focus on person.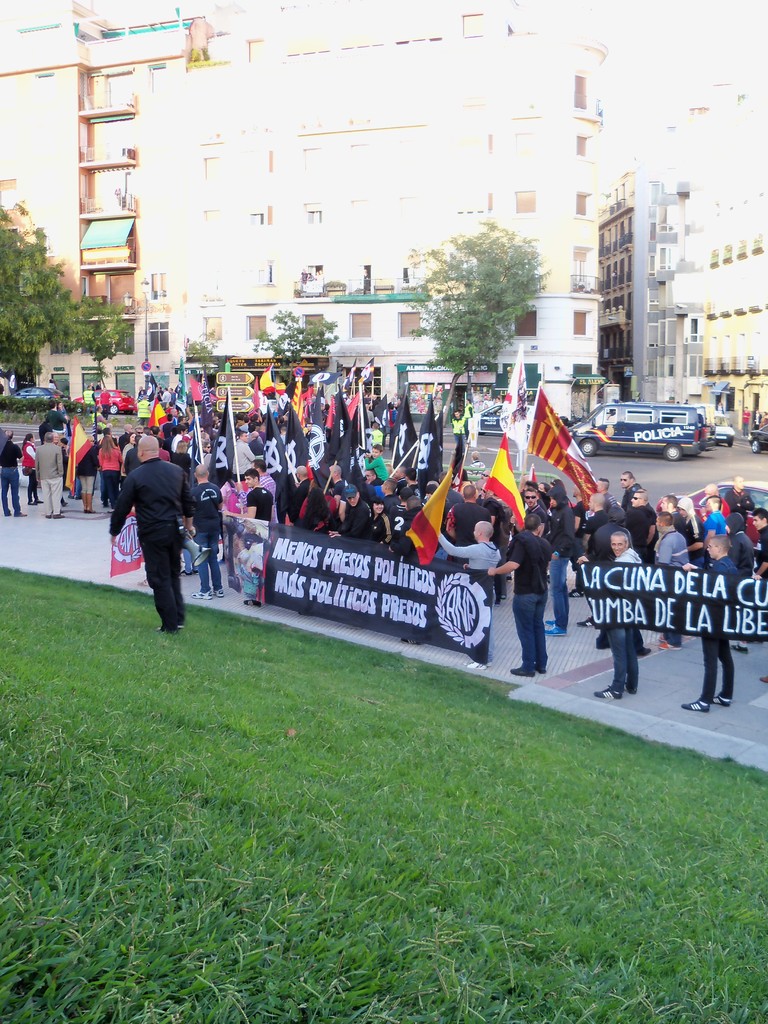
Focused at 653,493,697,528.
